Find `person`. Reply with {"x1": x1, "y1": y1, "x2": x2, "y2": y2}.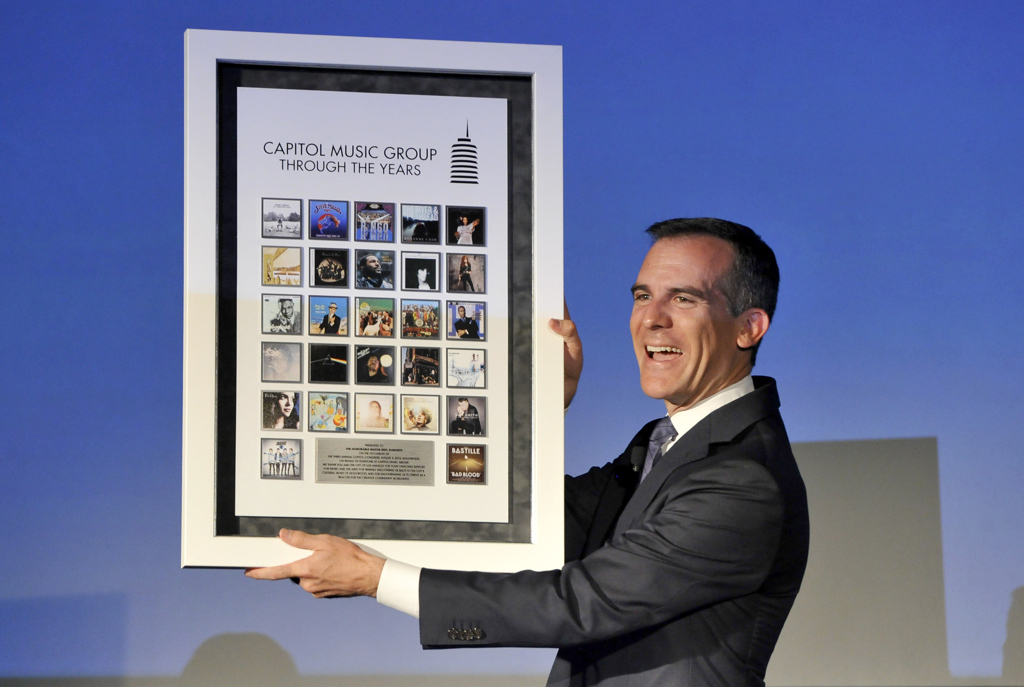
{"x1": 410, "y1": 408, "x2": 428, "y2": 428}.
